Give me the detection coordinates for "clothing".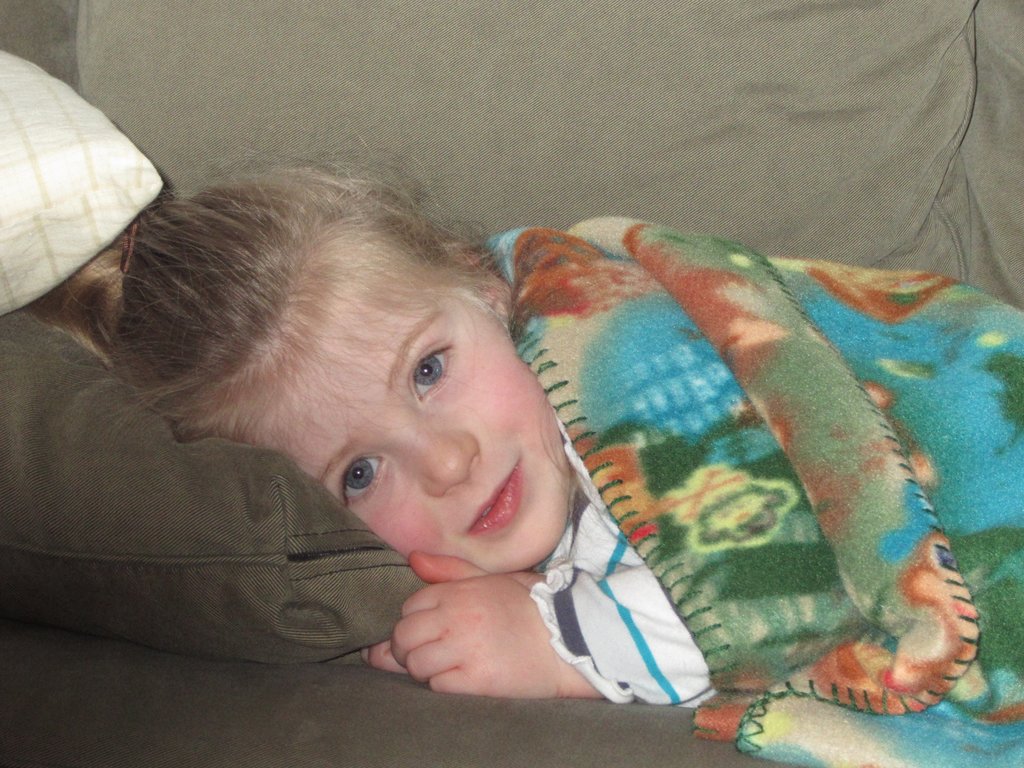
529 405 717 707.
